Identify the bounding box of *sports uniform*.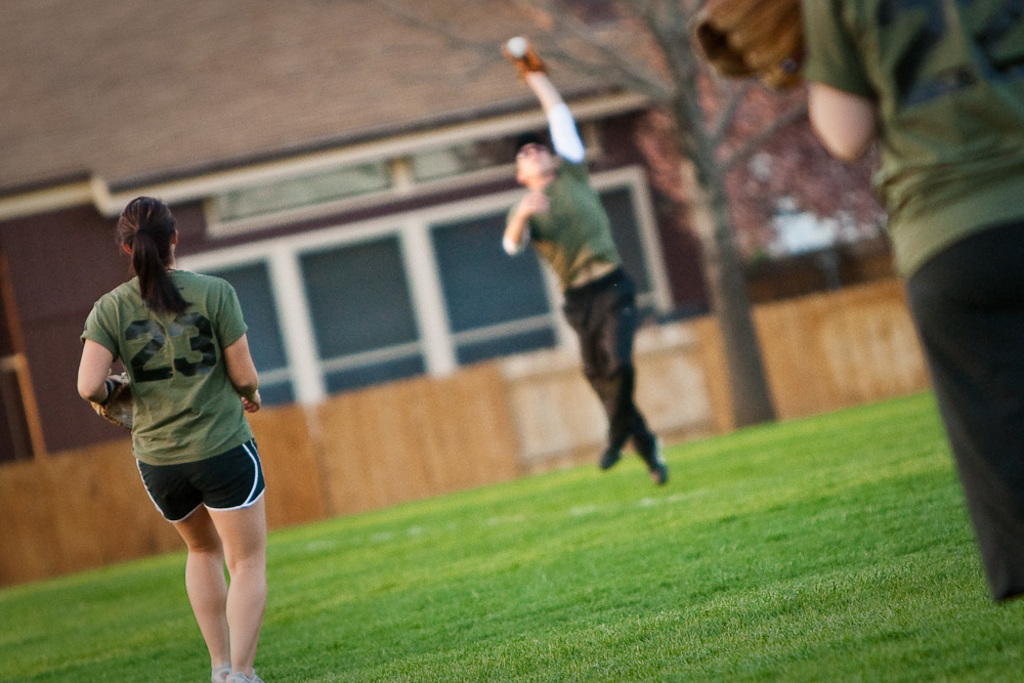
[795, 0, 1023, 611].
